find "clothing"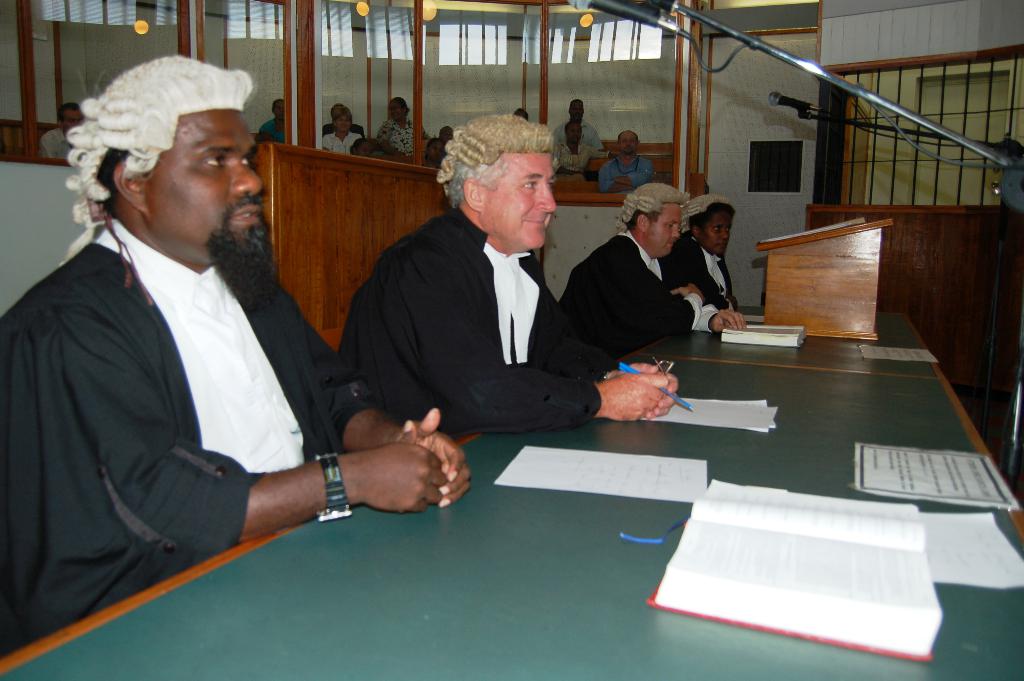
561, 240, 715, 361
